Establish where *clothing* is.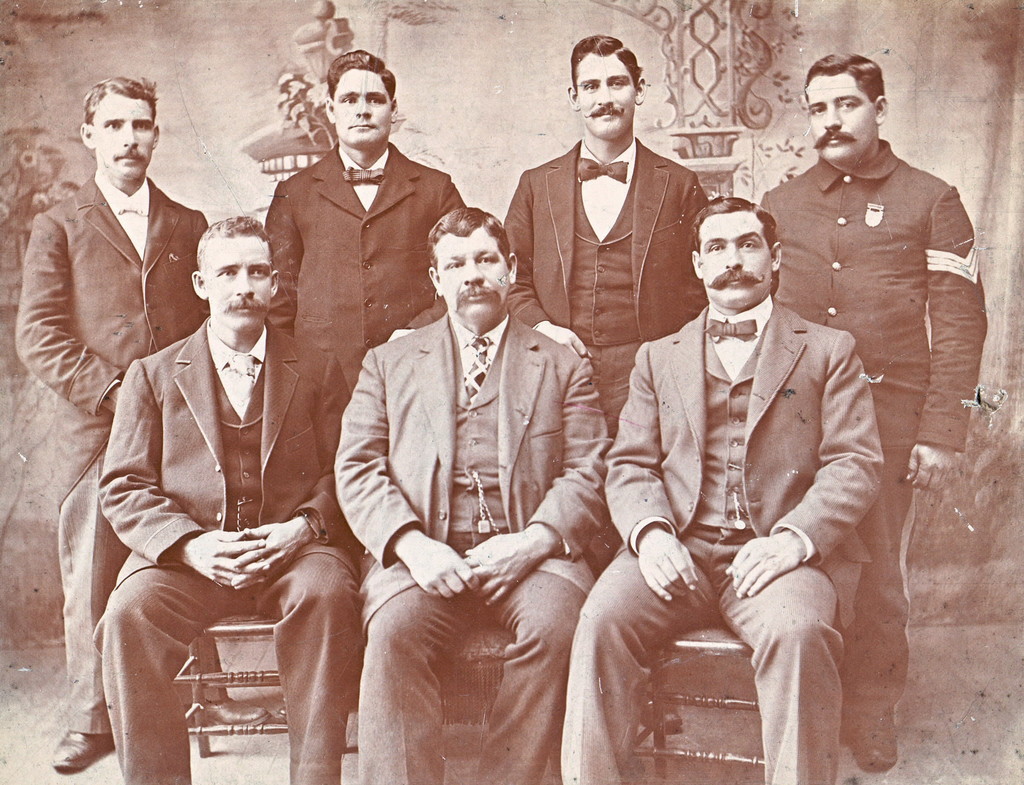
Established at bbox=[329, 301, 612, 784].
